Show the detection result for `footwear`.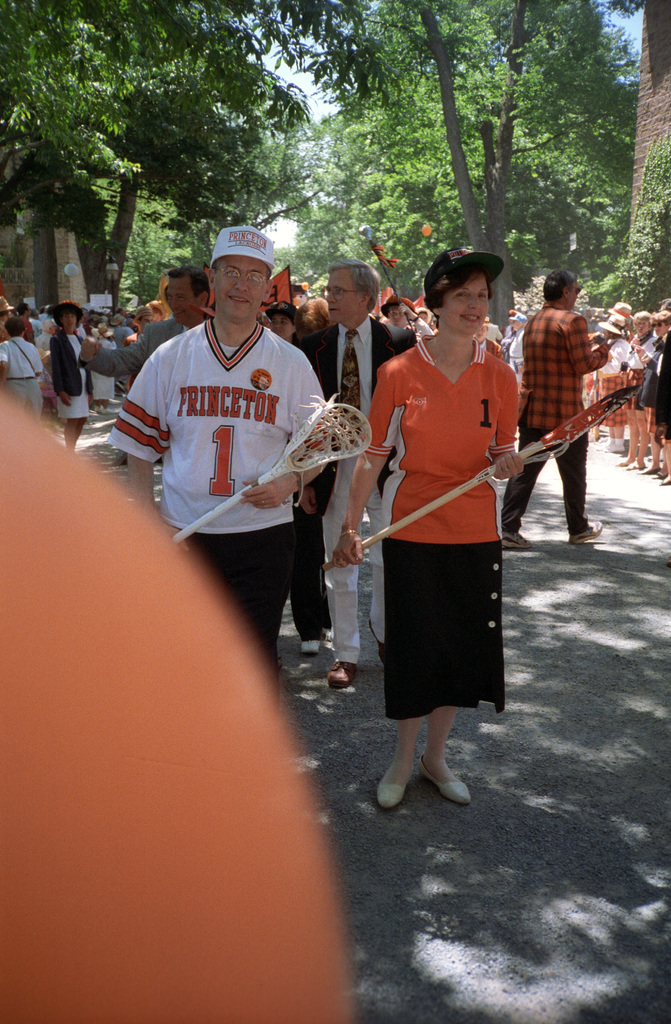
locate(364, 617, 387, 664).
